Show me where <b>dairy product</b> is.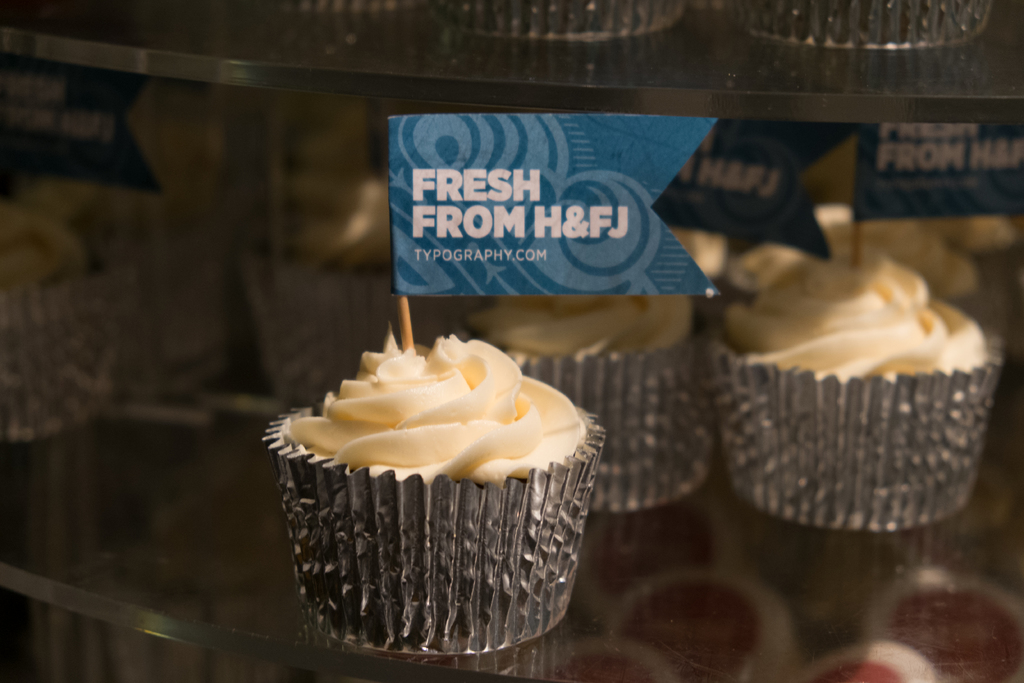
<b>dairy product</b> is at <box>810,180,977,288</box>.
